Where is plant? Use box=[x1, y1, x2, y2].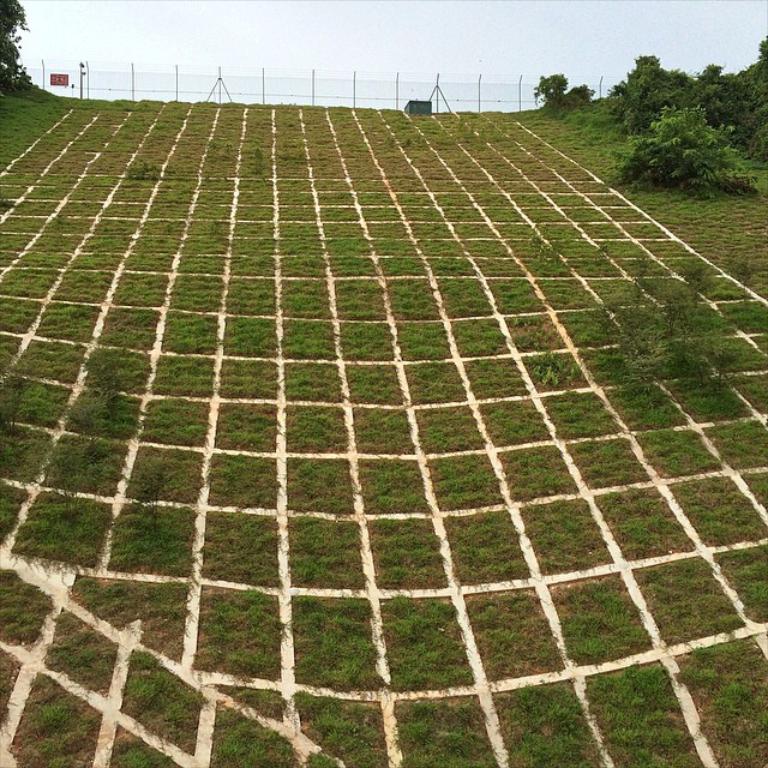
box=[362, 456, 431, 509].
